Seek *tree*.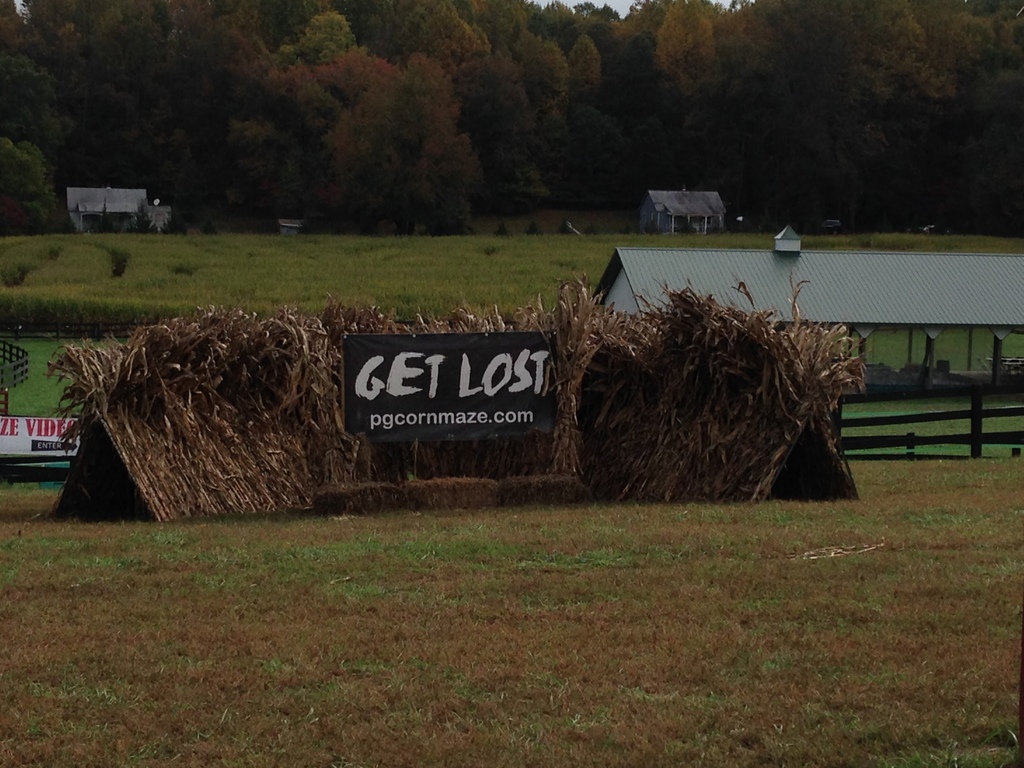
[0, 60, 60, 146].
